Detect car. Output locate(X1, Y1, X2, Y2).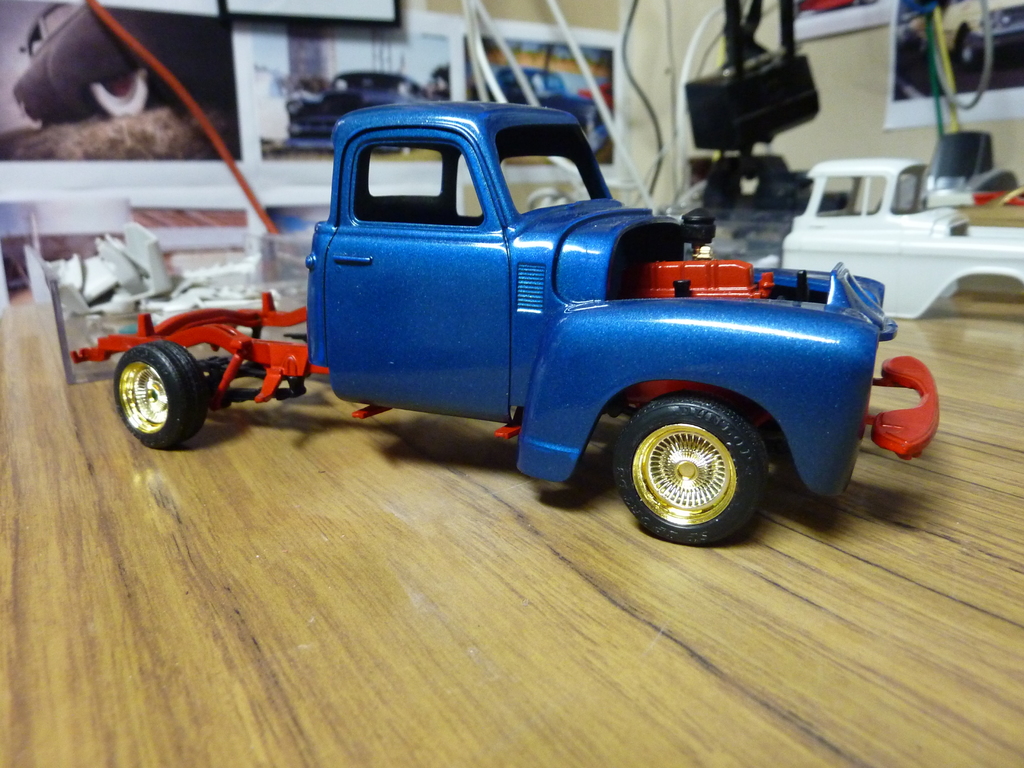
locate(10, 0, 228, 125).
